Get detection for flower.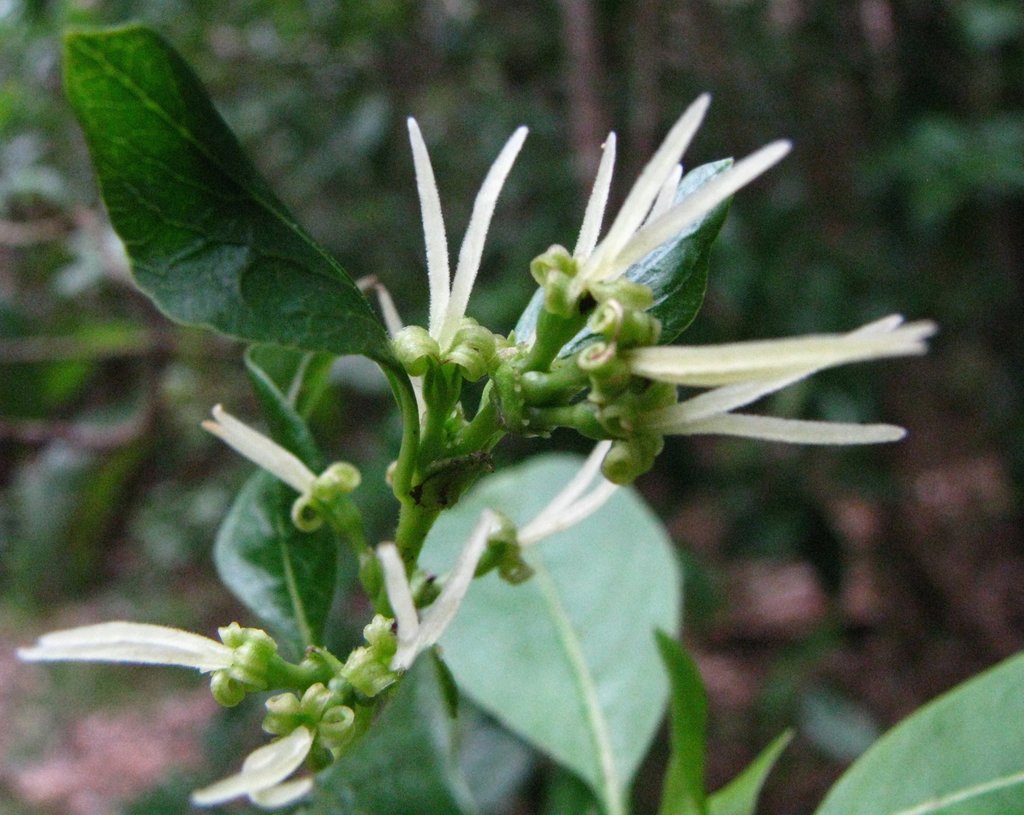
Detection: box=[206, 396, 360, 526].
